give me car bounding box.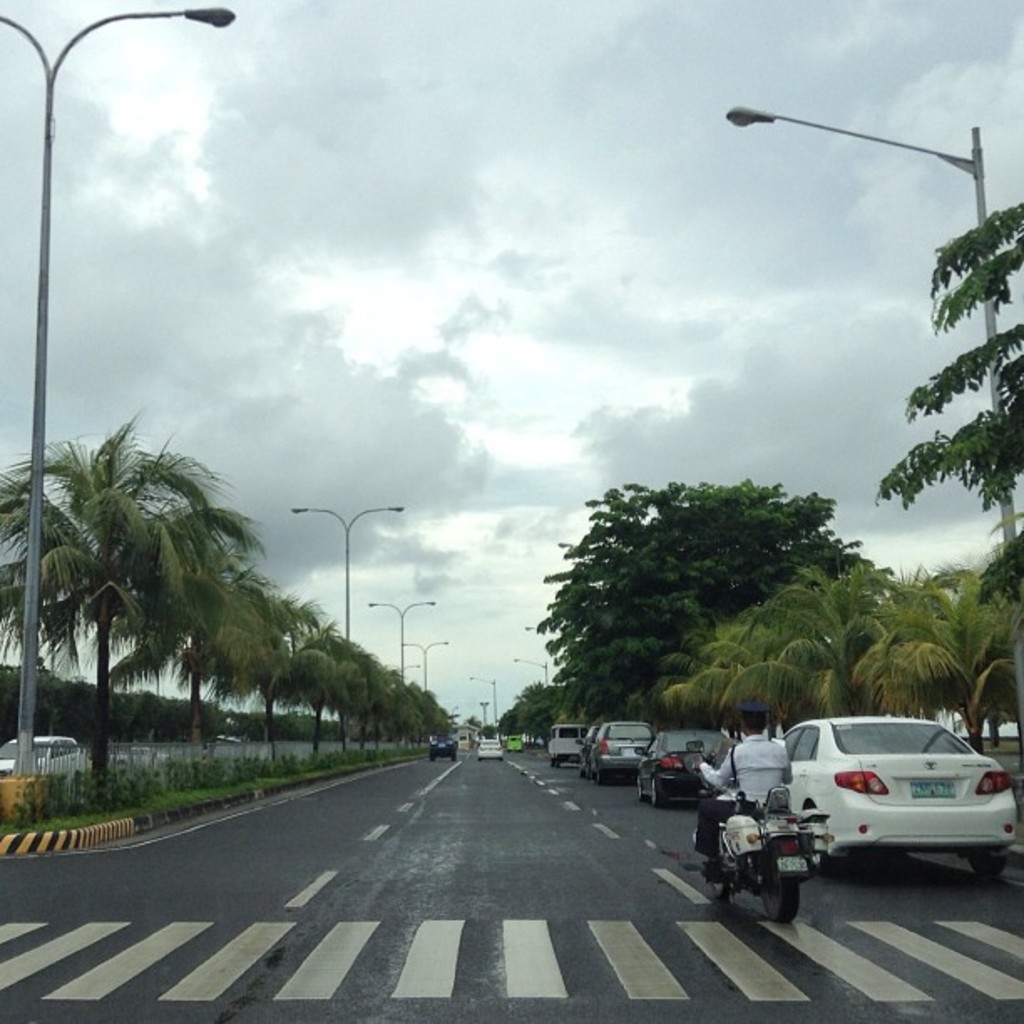
x1=547, y1=724, x2=577, y2=766.
